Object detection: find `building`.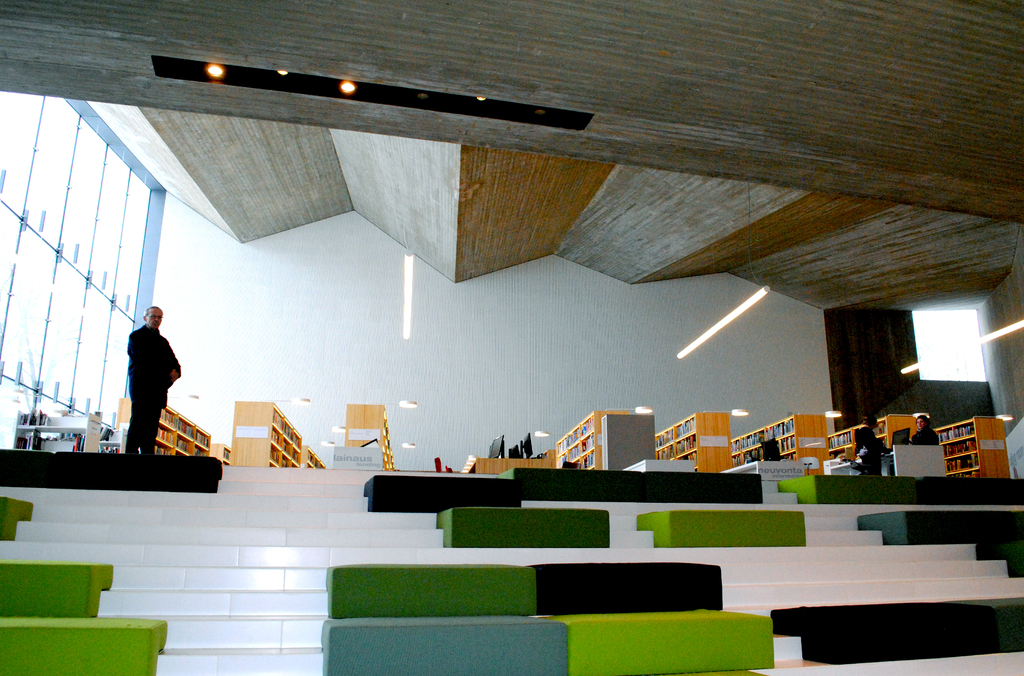
<box>0,0,1023,675</box>.
